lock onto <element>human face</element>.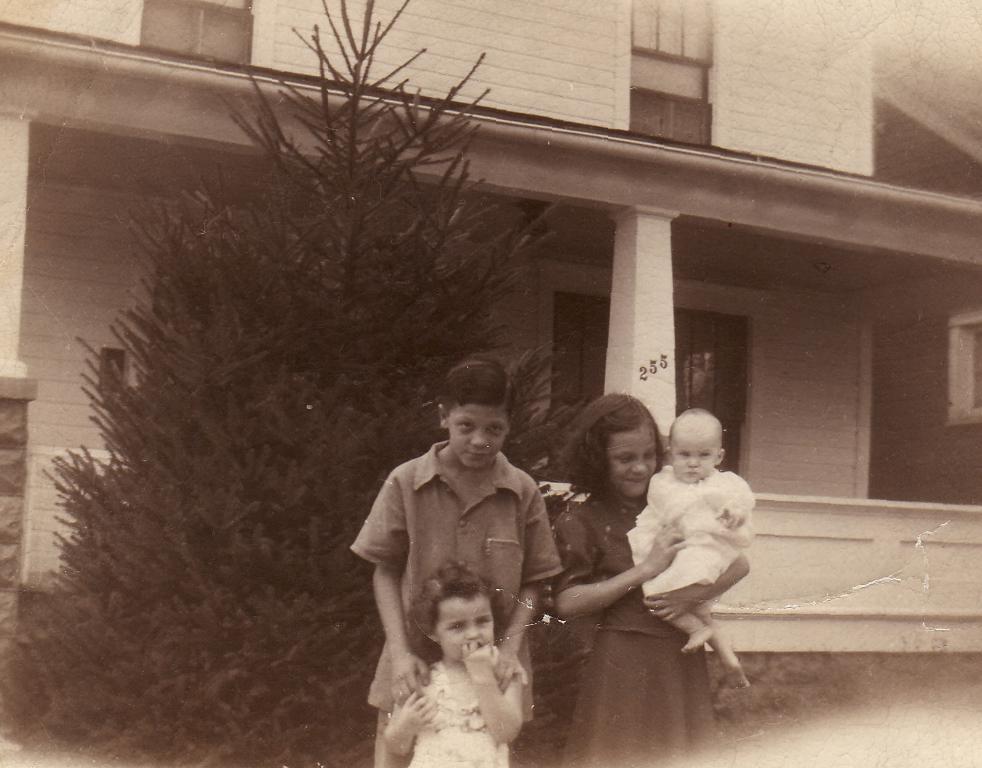
Locked: pyautogui.locateOnScreen(435, 595, 495, 659).
